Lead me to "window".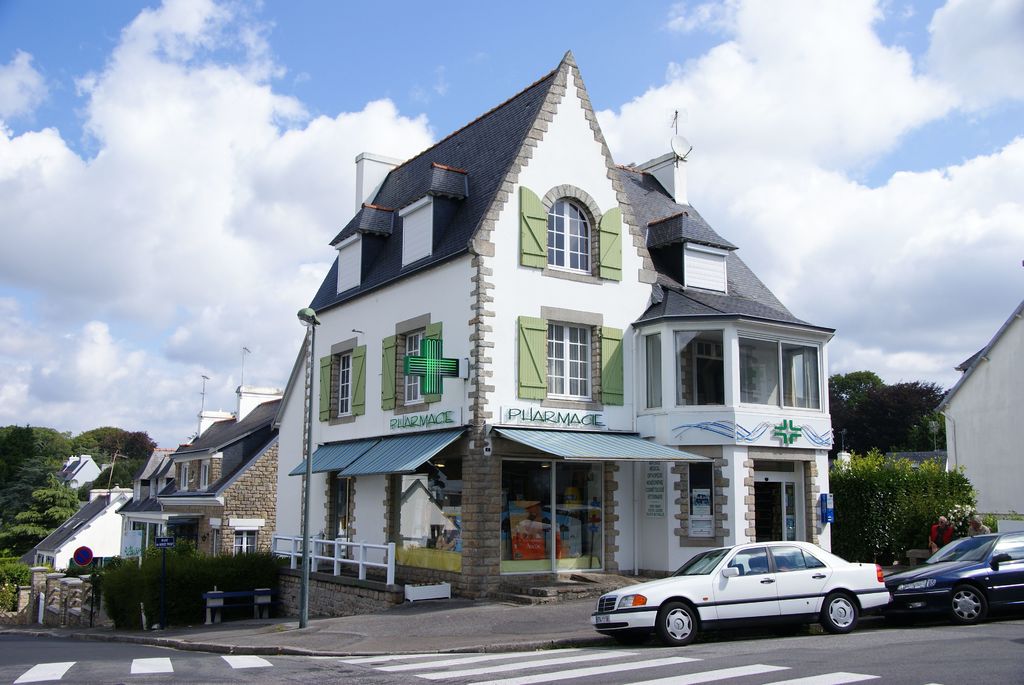
Lead to rect(548, 184, 602, 280).
